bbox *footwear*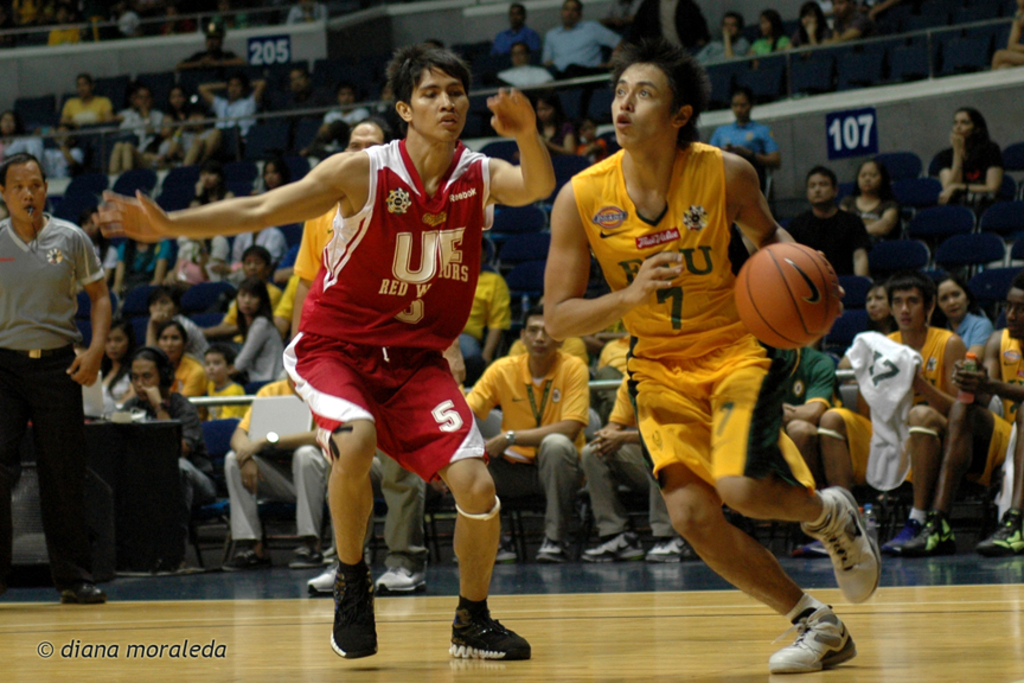
x1=494 y1=544 x2=520 y2=561
